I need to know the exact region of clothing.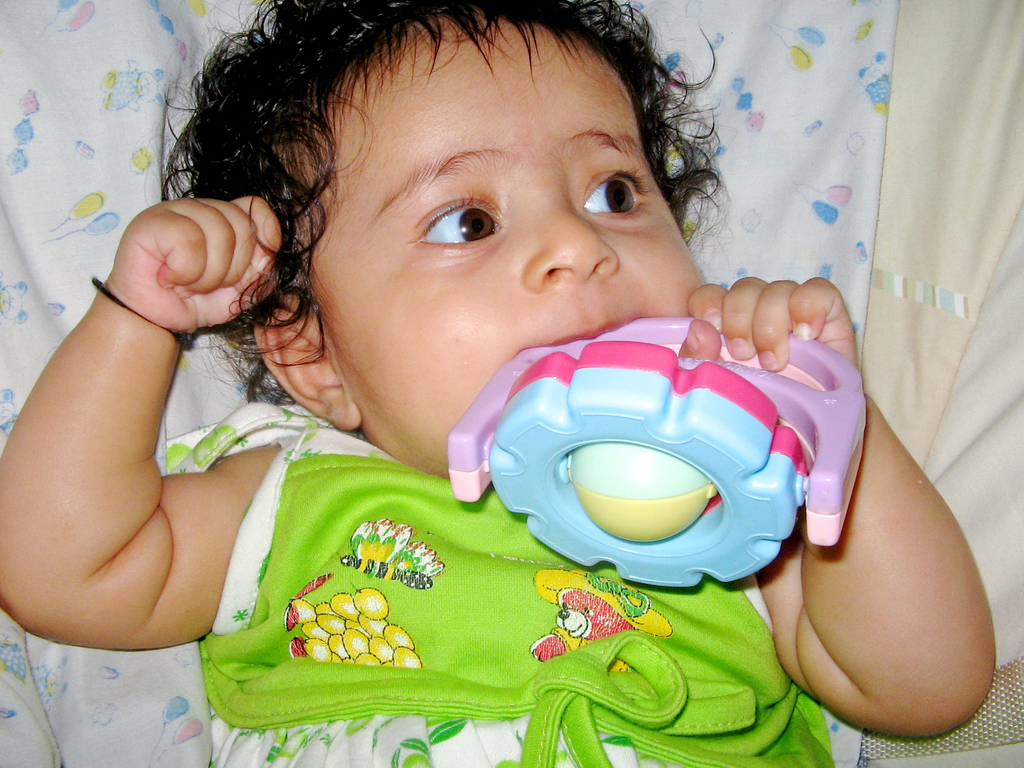
Region: {"x1": 168, "y1": 412, "x2": 853, "y2": 736}.
